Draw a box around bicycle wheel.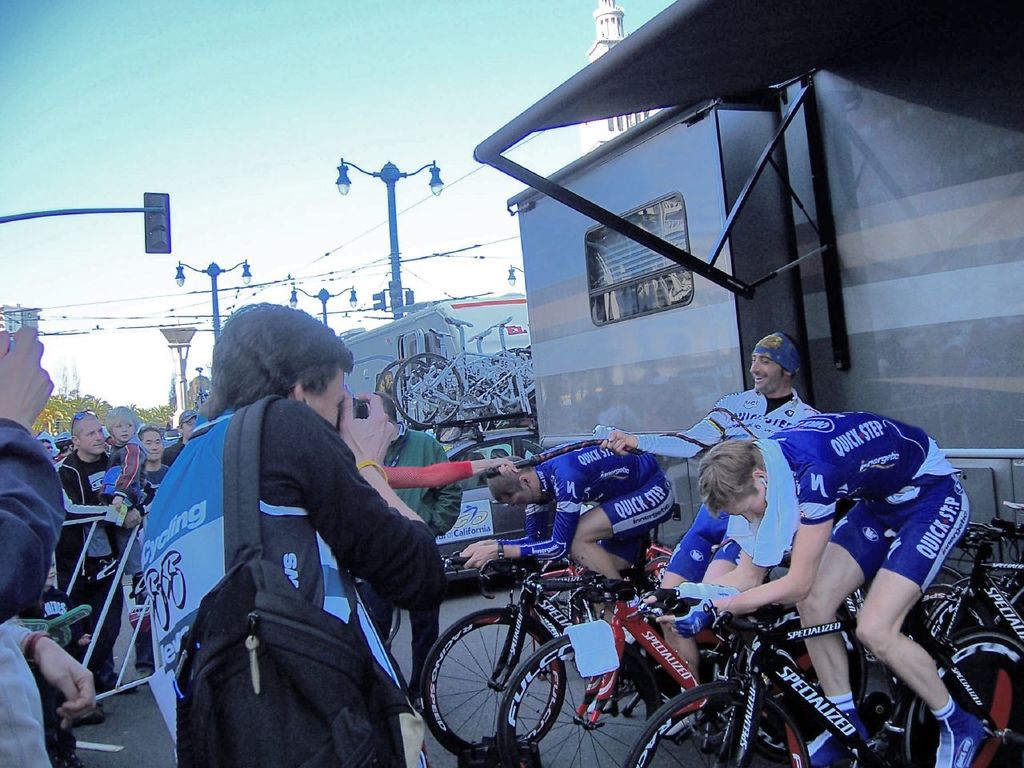
box(901, 630, 1023, 767).
